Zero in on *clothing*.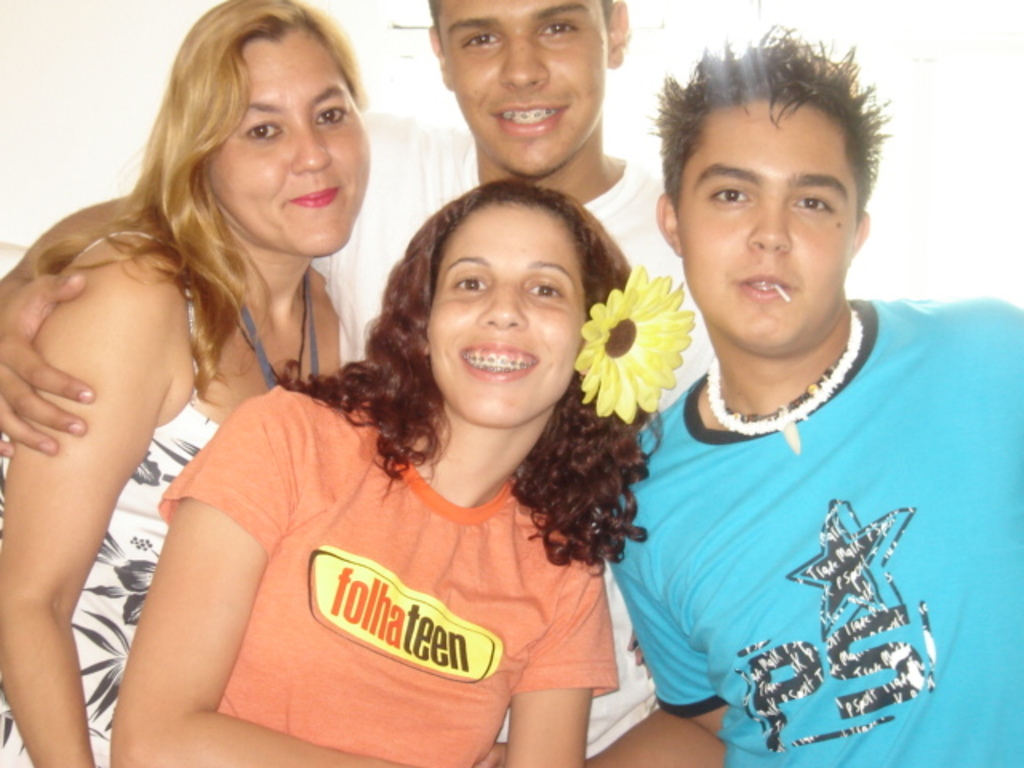
Zeroed in: 310:102:714:422.
